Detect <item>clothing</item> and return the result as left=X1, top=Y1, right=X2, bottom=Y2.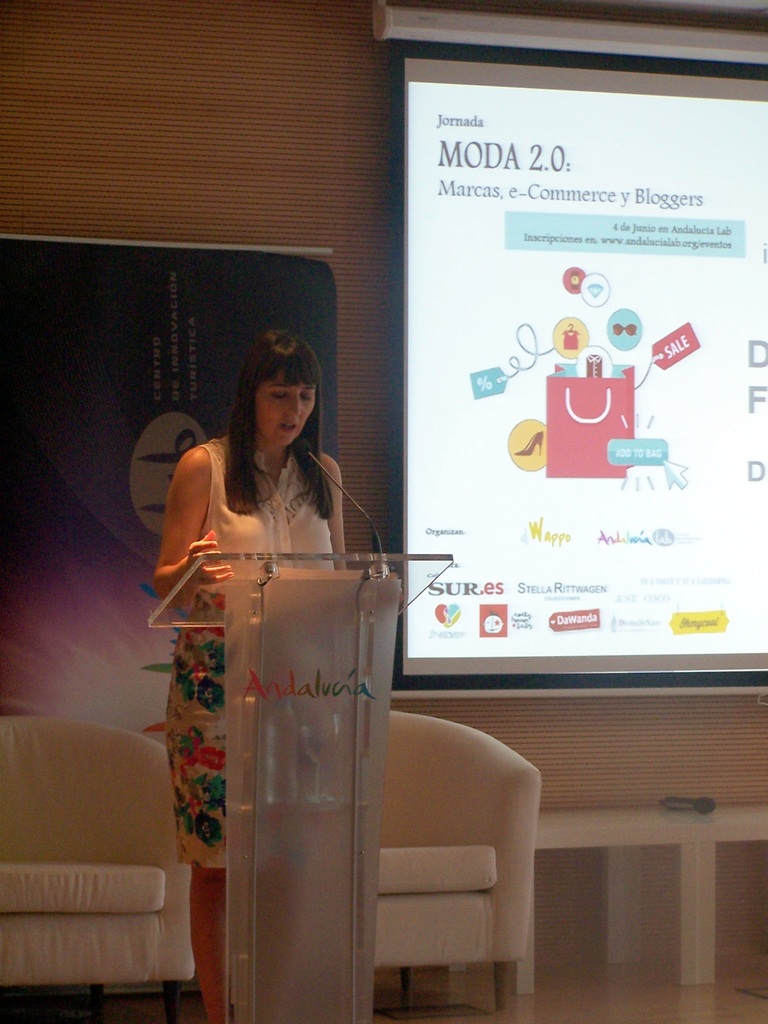
left=155, top=443, right=406, bottom=975.
